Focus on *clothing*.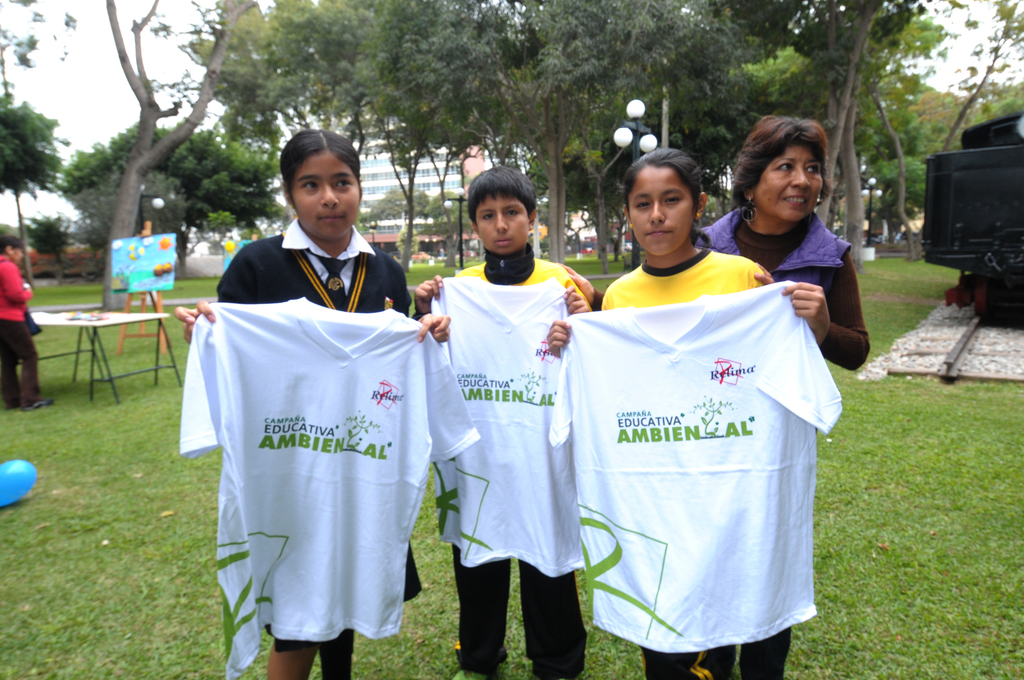
Focused at <region>454, 252, 610, 312</region>.
